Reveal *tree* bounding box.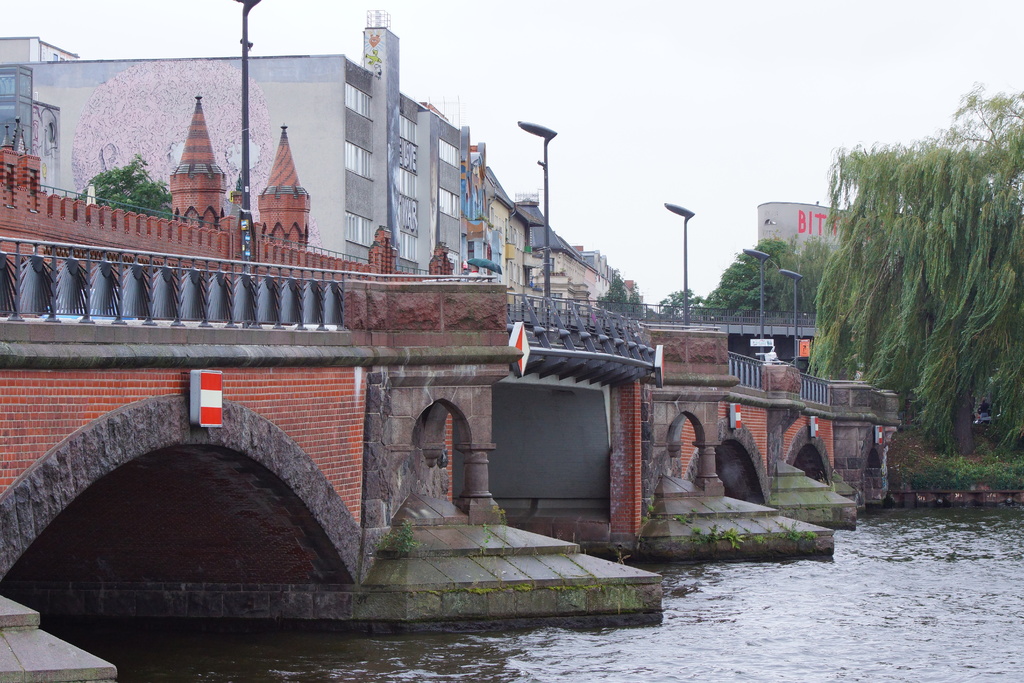
Revealed: bbox=(771, 119, 988, 493).
